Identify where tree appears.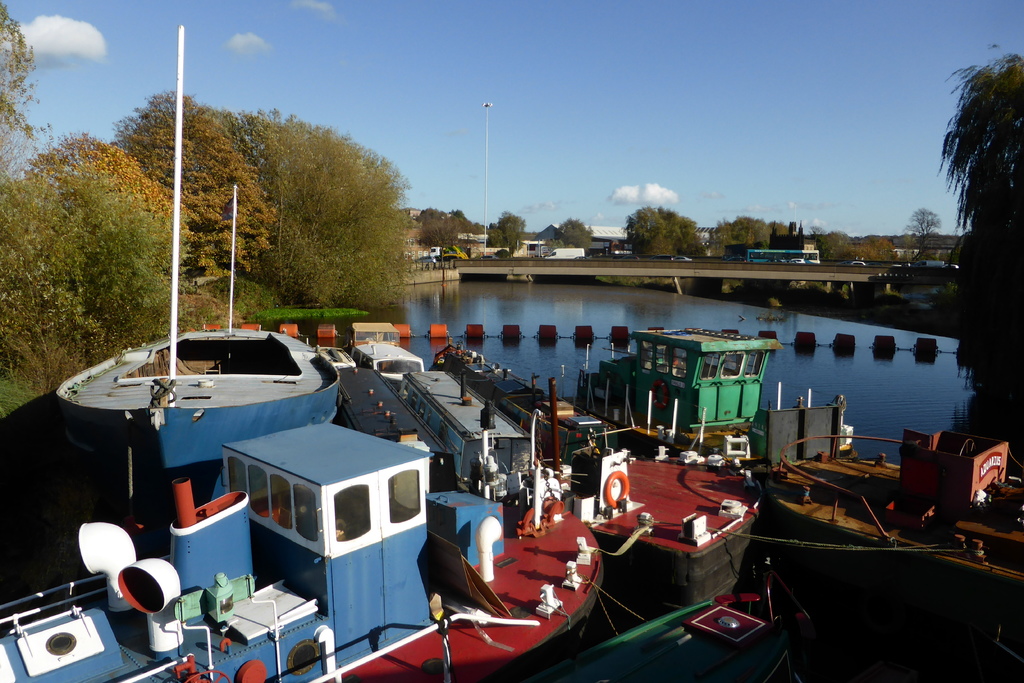
Appears at Rect(483, 199, 537, 256).
